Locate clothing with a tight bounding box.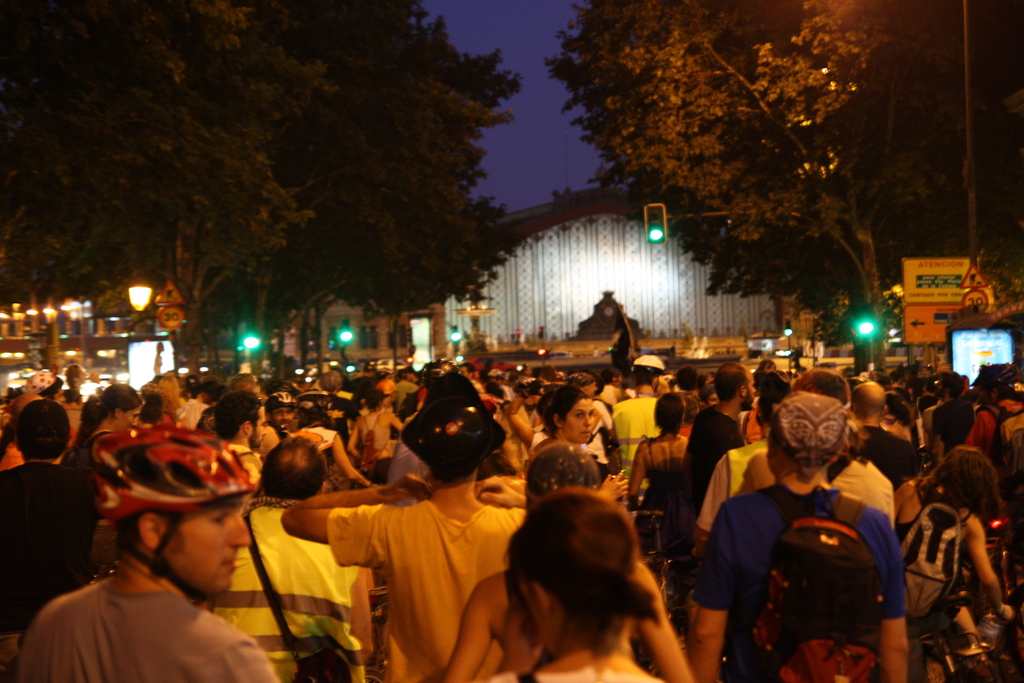
<region>2, 466, 102, 628</region>.
